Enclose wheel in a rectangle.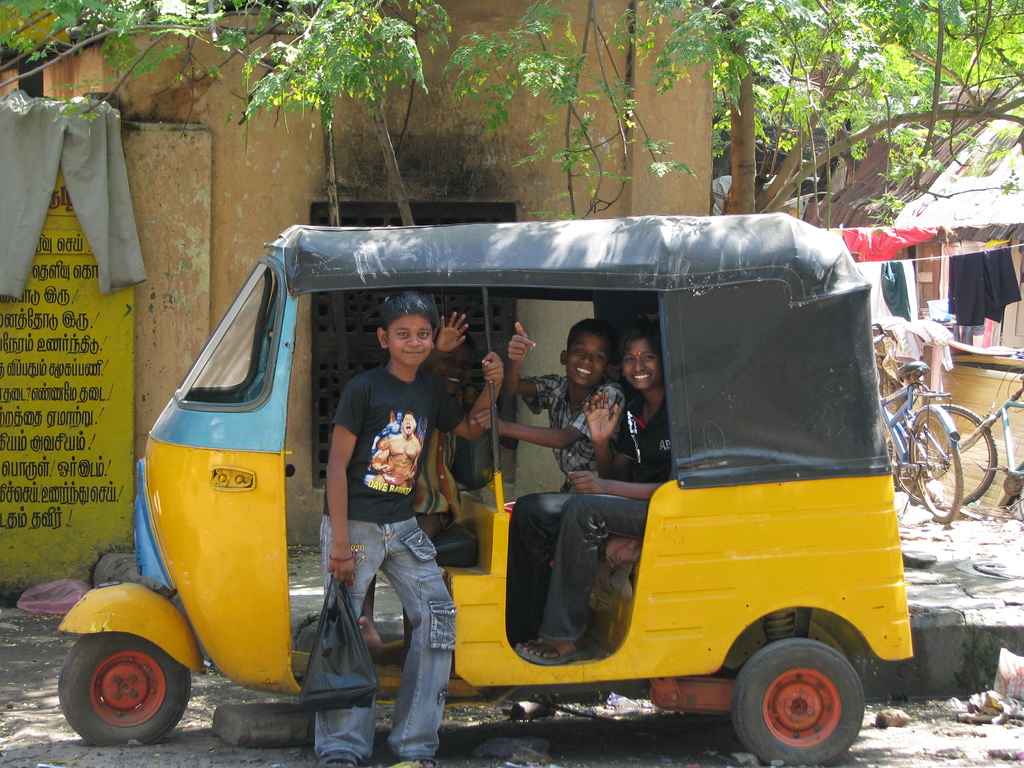
{"x1": 58, "y1": 639, "x2": 179, "y2": 749}.
